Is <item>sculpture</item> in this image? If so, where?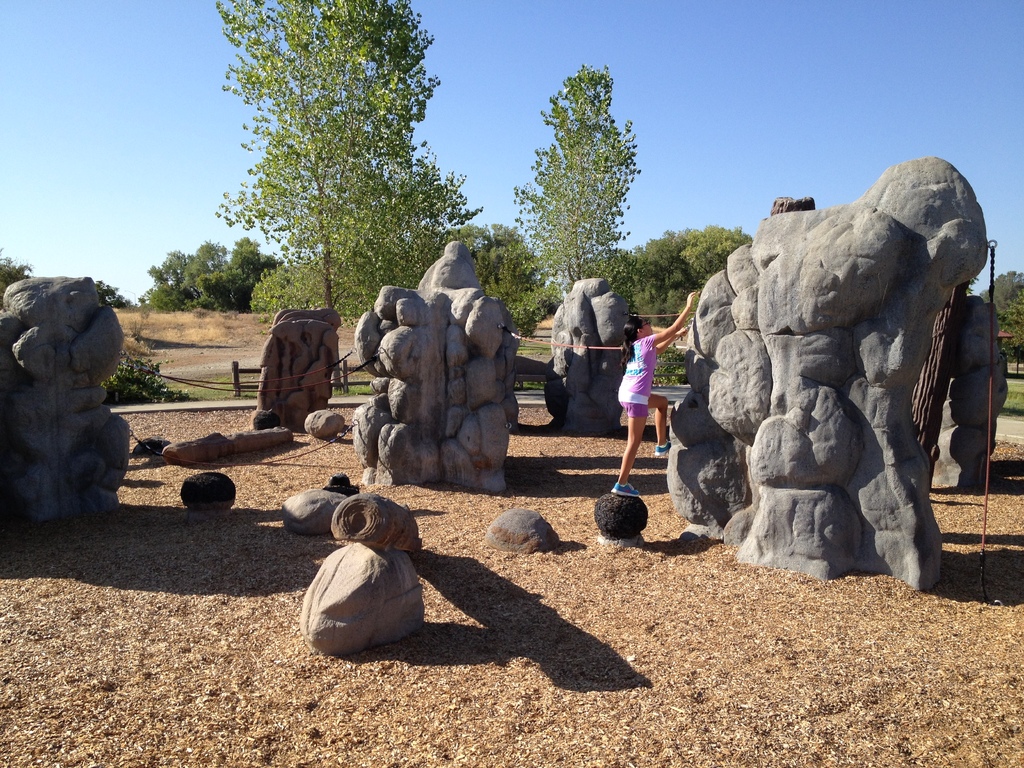
Yes, at [left=537, top=274, right=639, bottom=440].
